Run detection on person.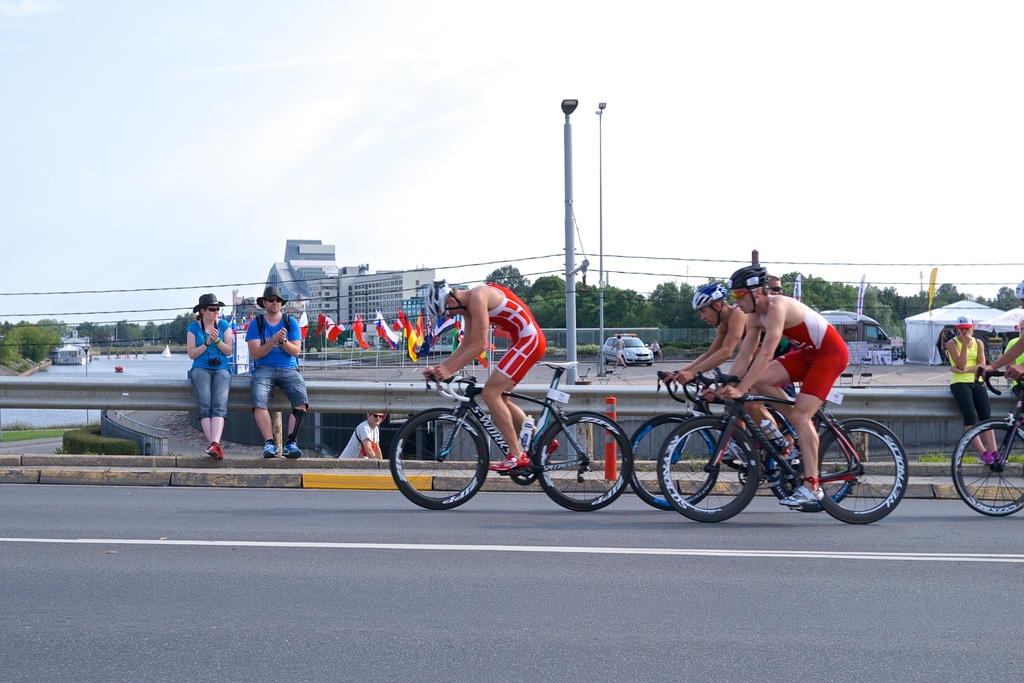
Result: bbox(421, 277, 550, 470).
